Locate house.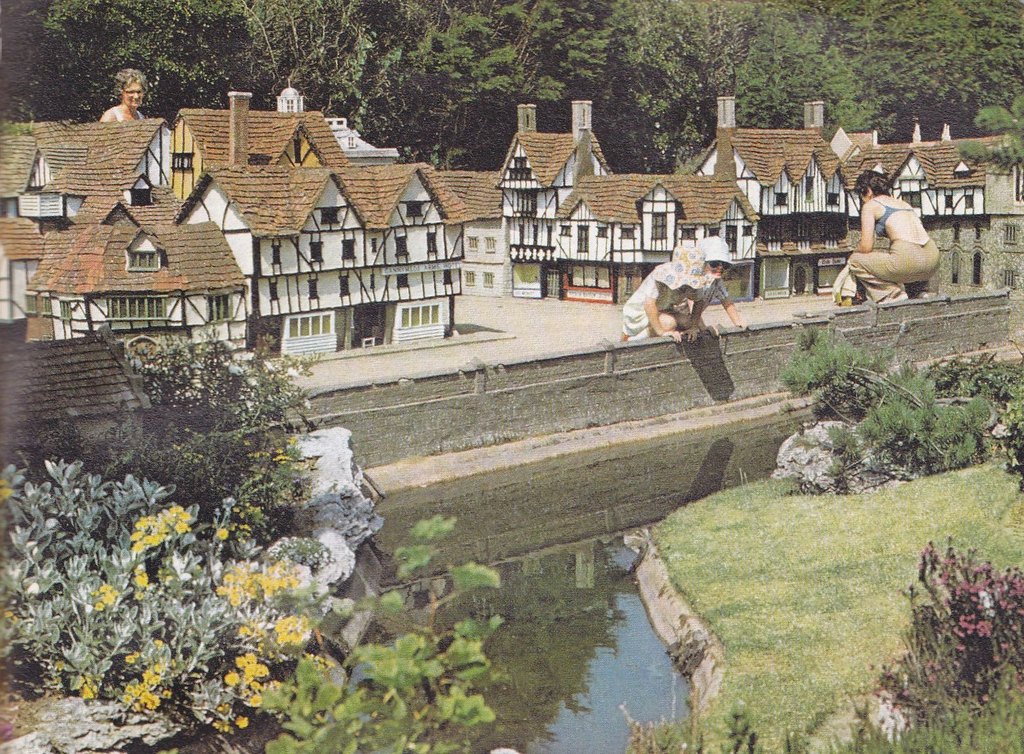
Bounding box: [x1=192, y1=152, x2=335, y2=331].
